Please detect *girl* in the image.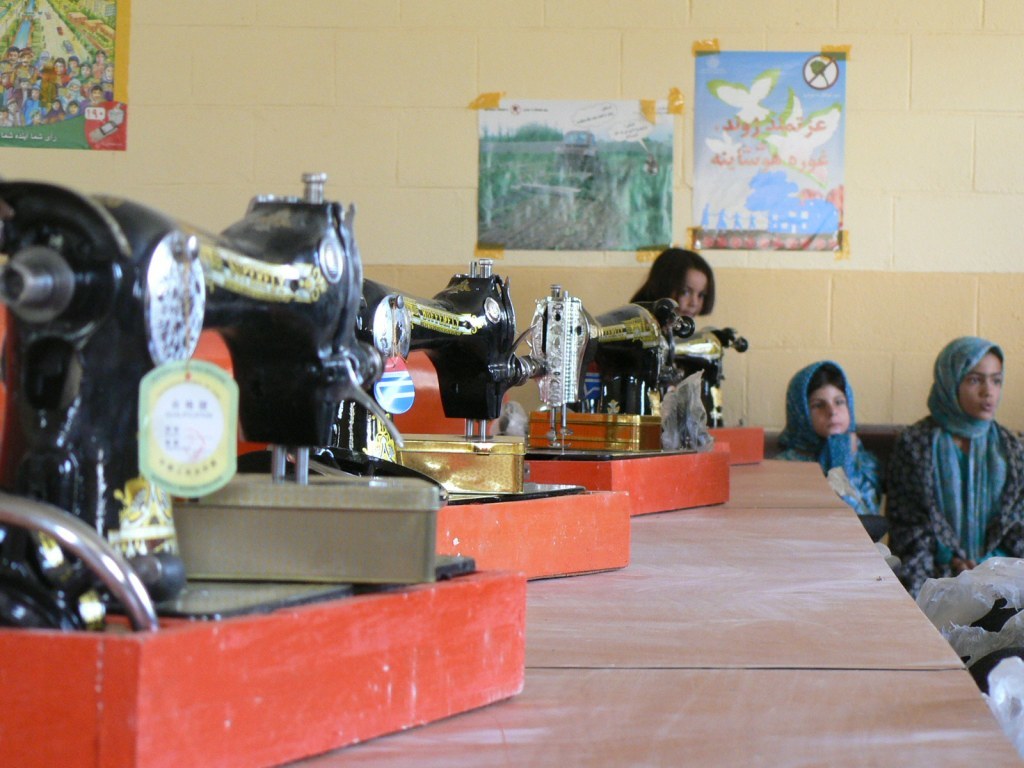
{"x1": 884, "y1": 334, "x2": 1023, "y2": 601}.
